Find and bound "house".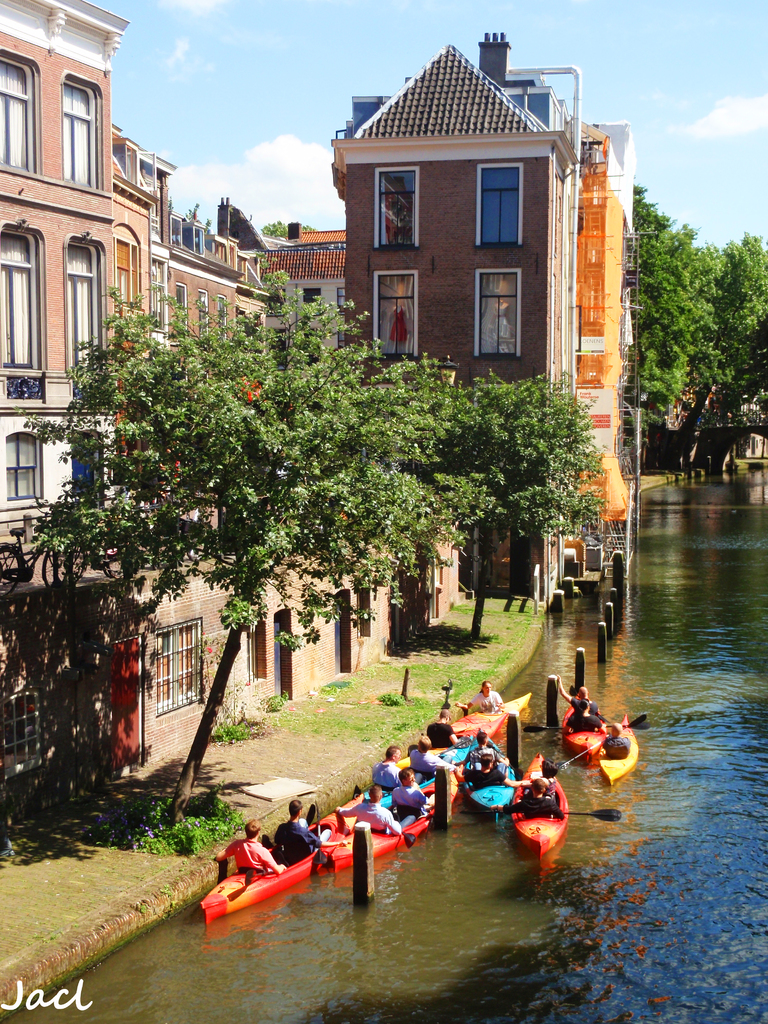
Bound: 330,40,582,603.
